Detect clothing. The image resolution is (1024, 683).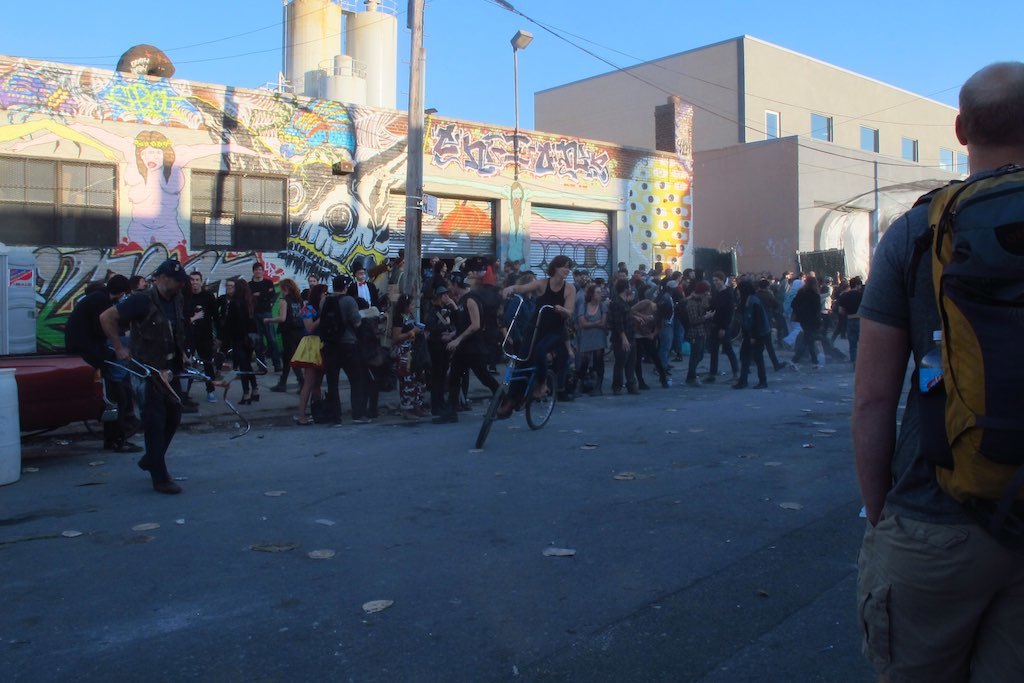
(692, 276, 709, 294).
